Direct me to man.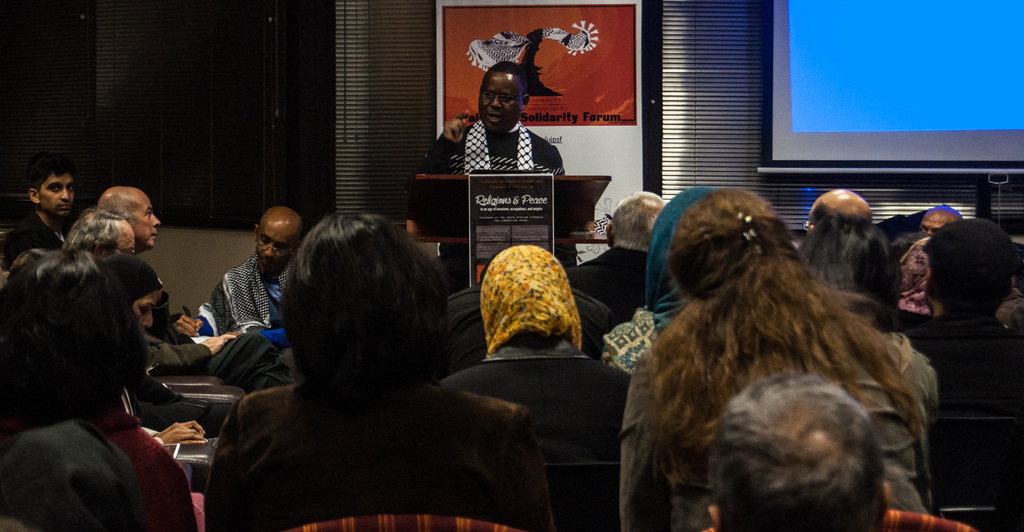
Direction: crop(172, 208, 303, 349).
